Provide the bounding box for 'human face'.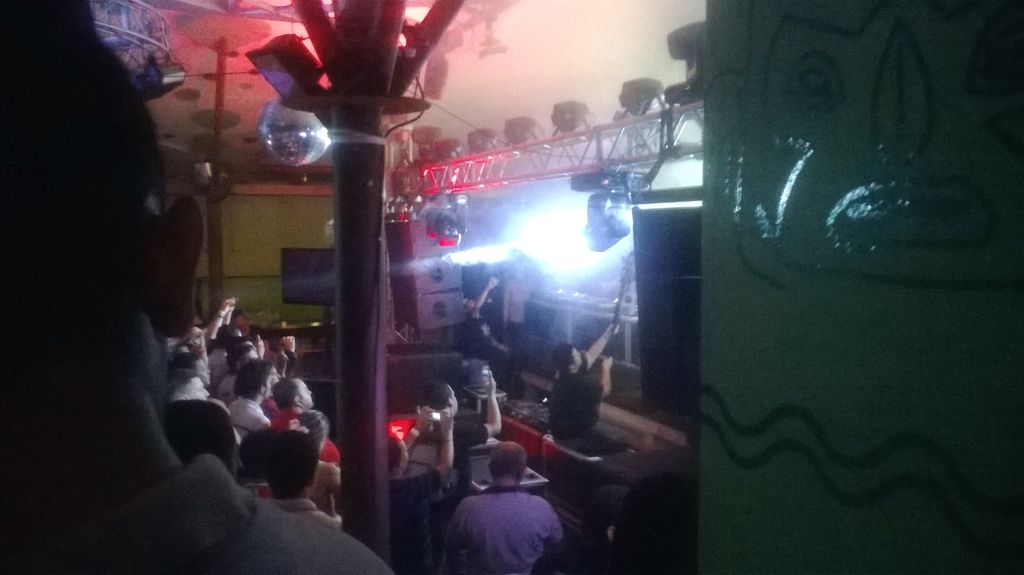
[189, 376, 210, 398].
